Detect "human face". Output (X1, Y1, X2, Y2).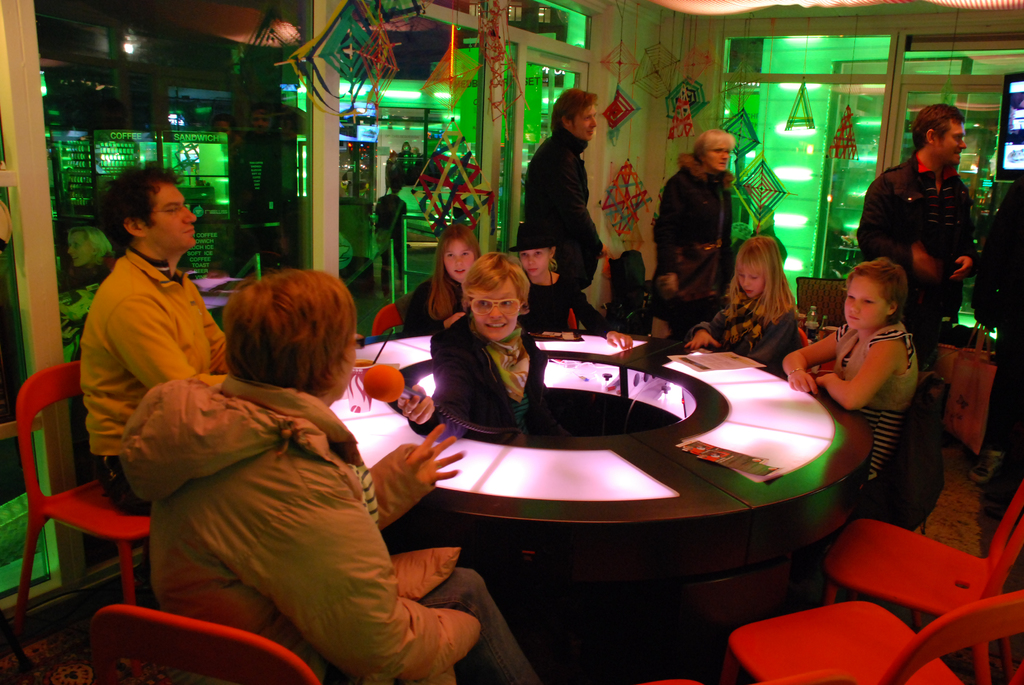
(472, 279, 522, 341).
